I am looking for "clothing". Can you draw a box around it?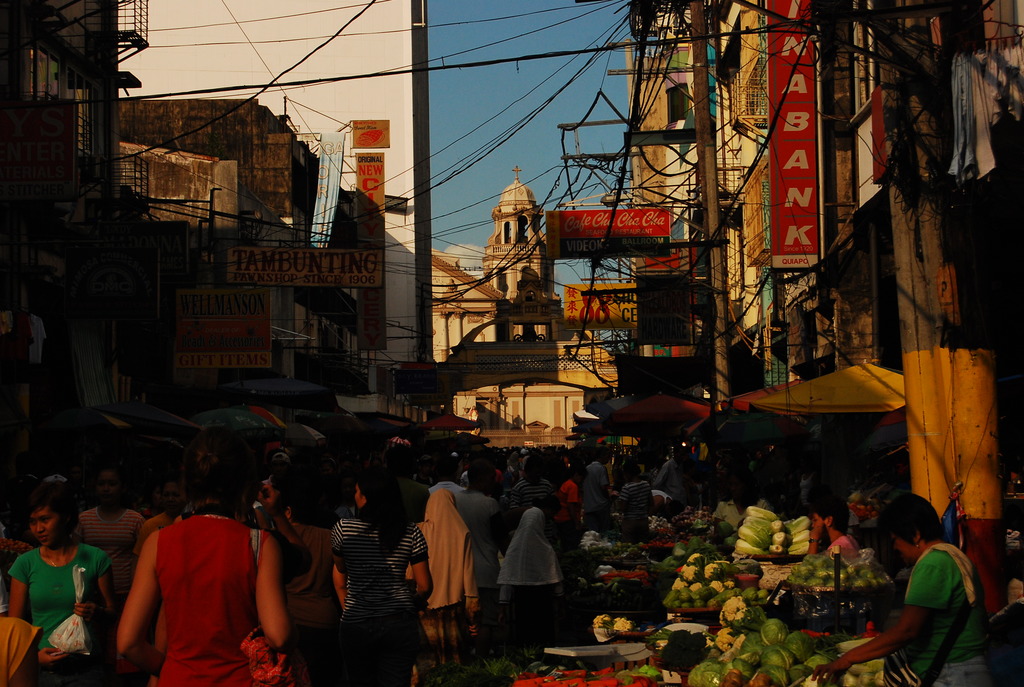
Sure, the bounding box is box(9, 544, 113, 686).
